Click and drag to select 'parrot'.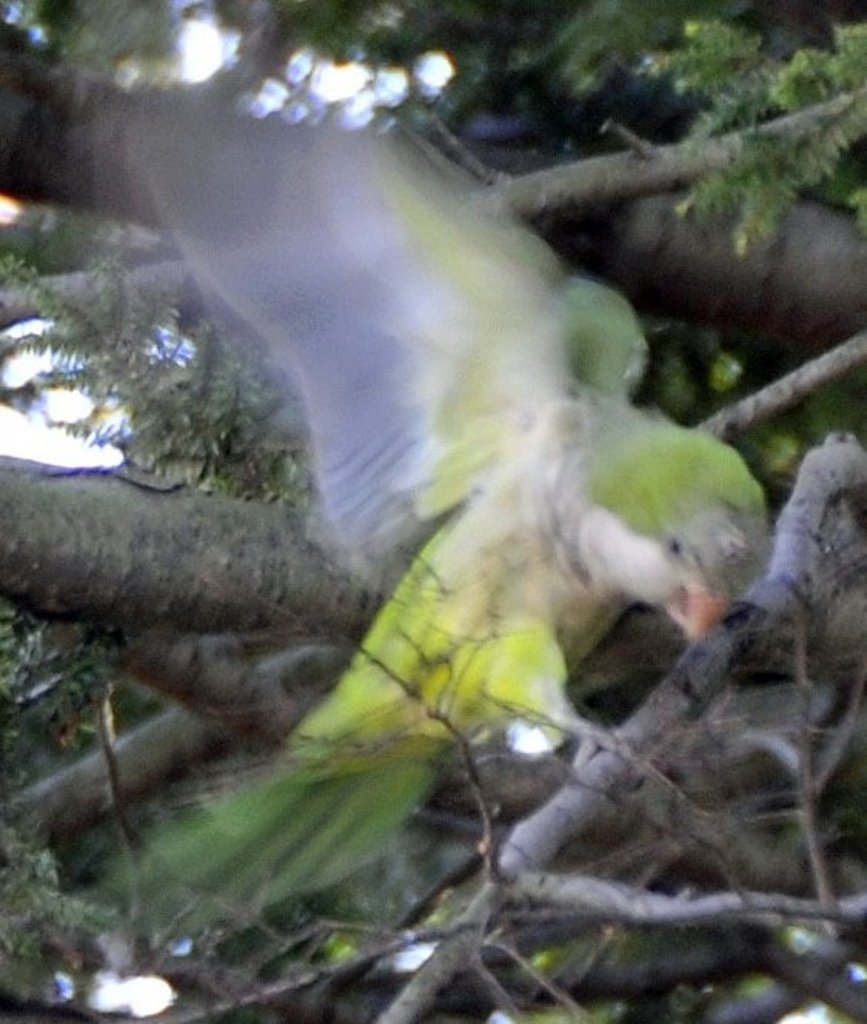
Selection: Rect(105, 109, 765, 942).
